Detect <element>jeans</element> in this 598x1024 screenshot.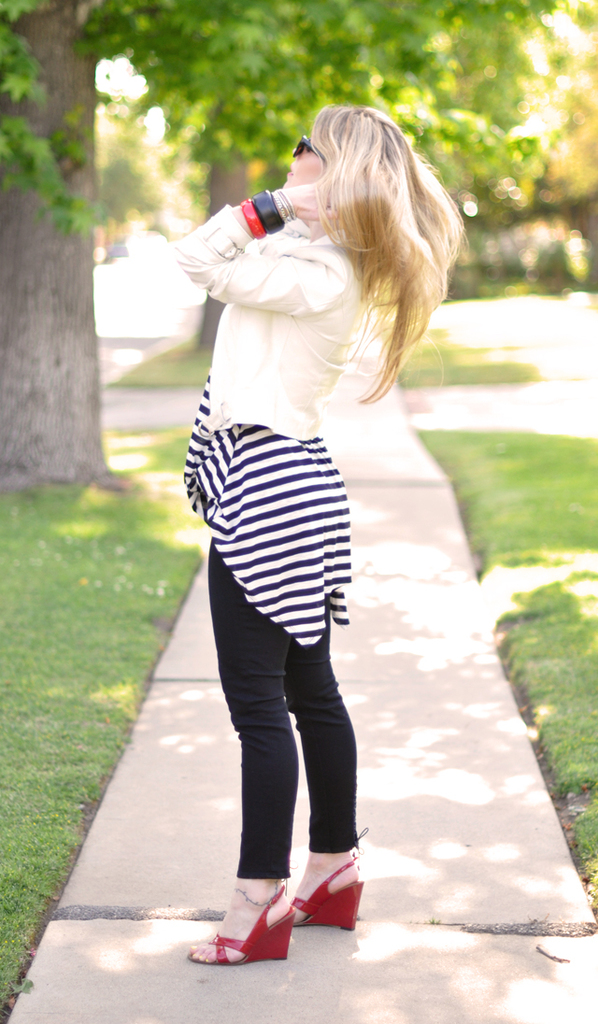
Detection: bbox=(208, 535, 360, 873).
